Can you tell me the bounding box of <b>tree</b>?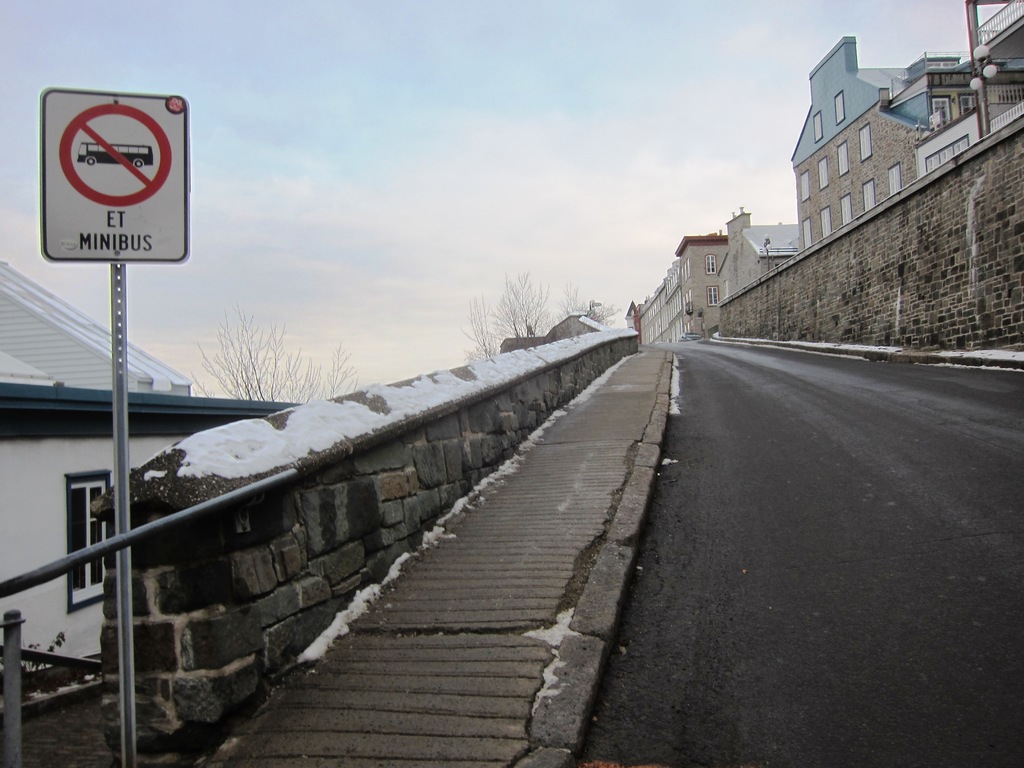
<region>453, 291, 504, 358</region>.
